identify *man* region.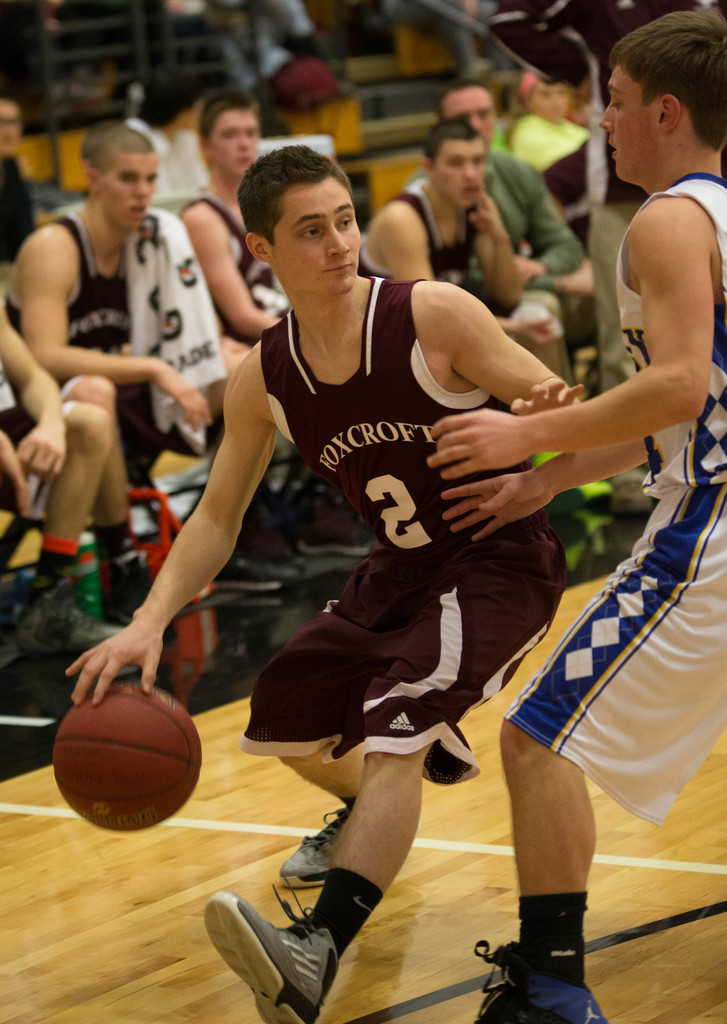
Region: locate(69, 145, 588, 1023).
